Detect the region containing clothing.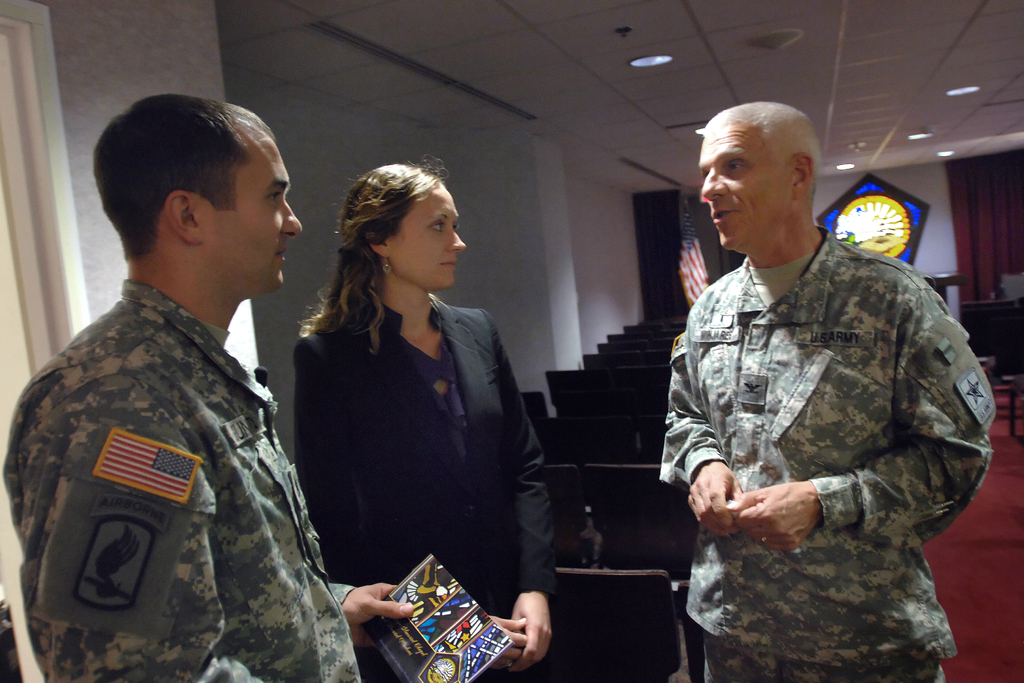
box(653, 210, 1006, 677).
